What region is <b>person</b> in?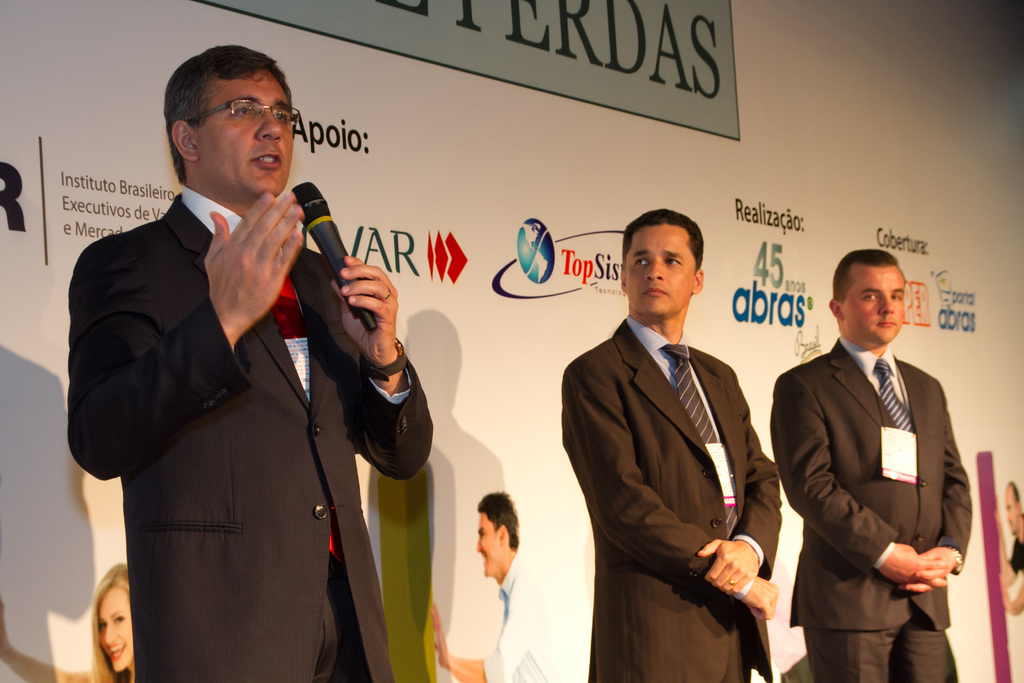
locate(0, 568, 135, 682).
